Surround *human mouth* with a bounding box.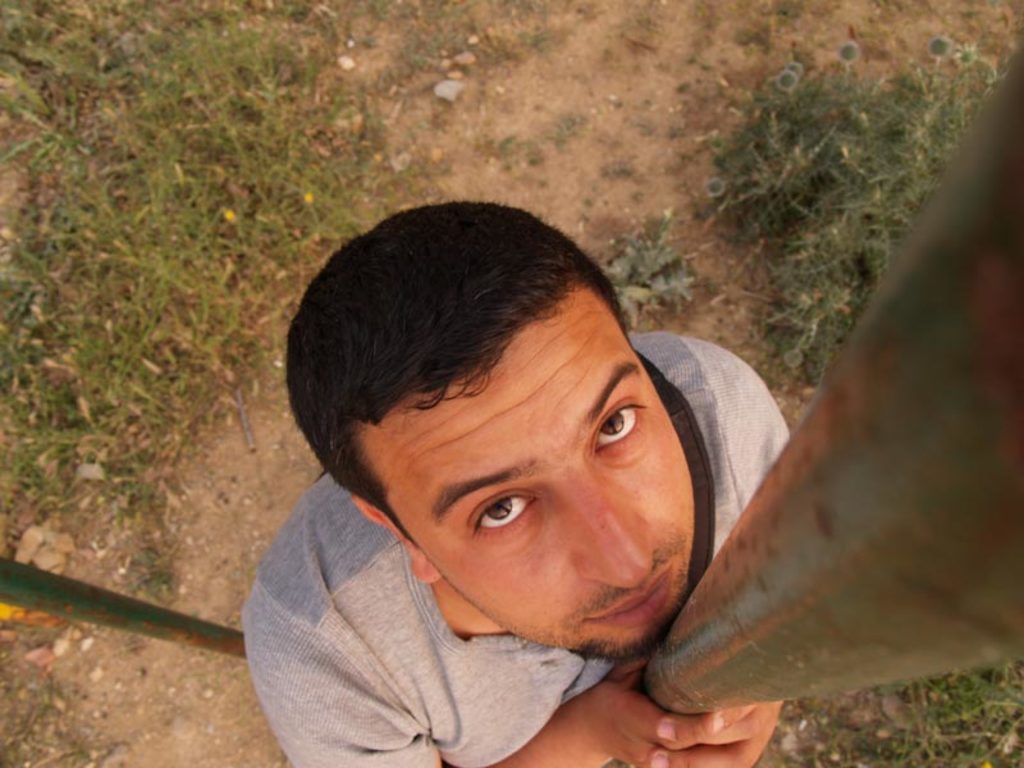
detection(595, 557, 677, 631).
